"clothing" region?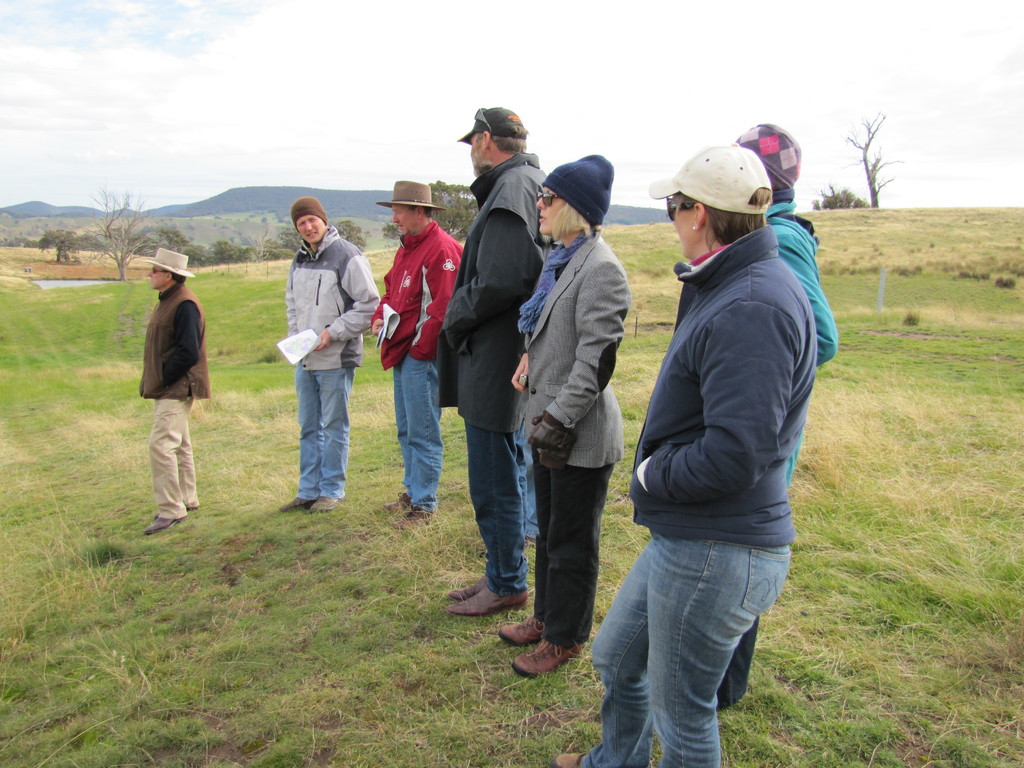
(x1=285, y1=228, x2=380, y2=502)
